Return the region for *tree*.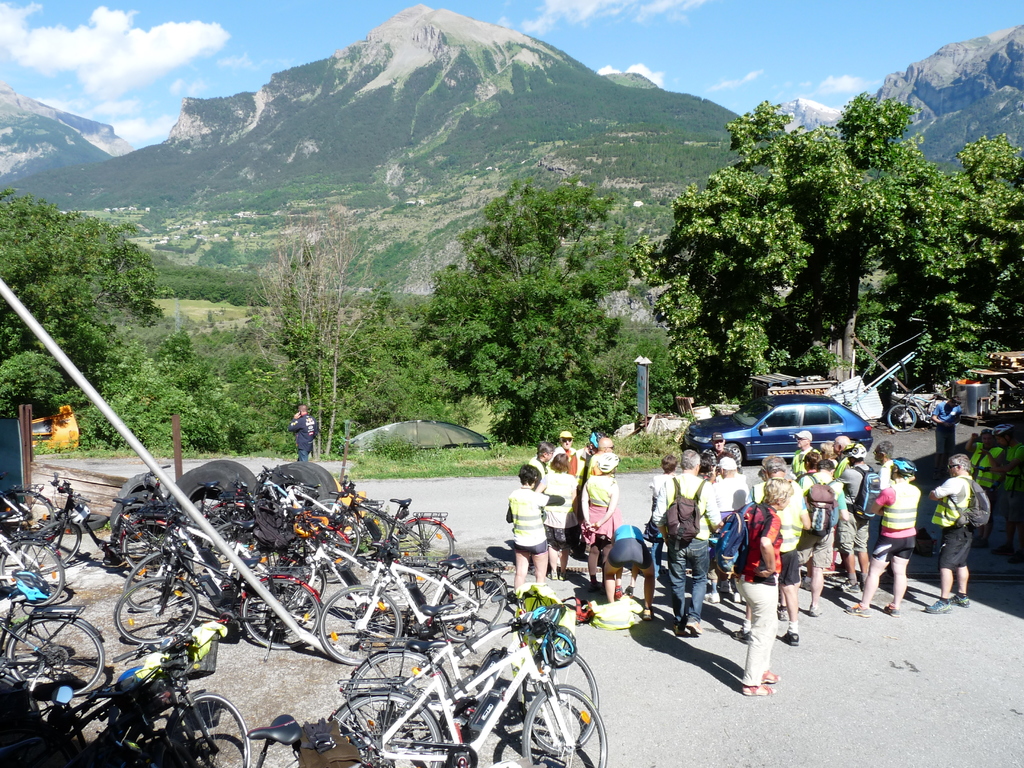
[x1=0, y1=186, x2=162, y2=445].
